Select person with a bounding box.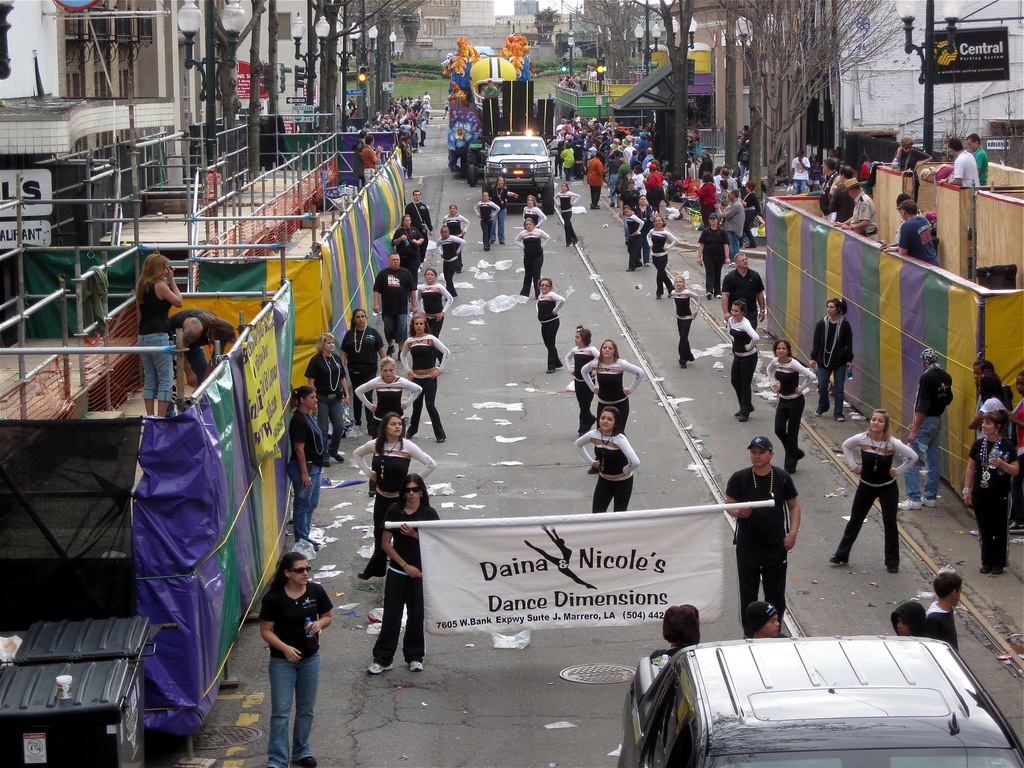
crop(519, 197, 545, 228).
